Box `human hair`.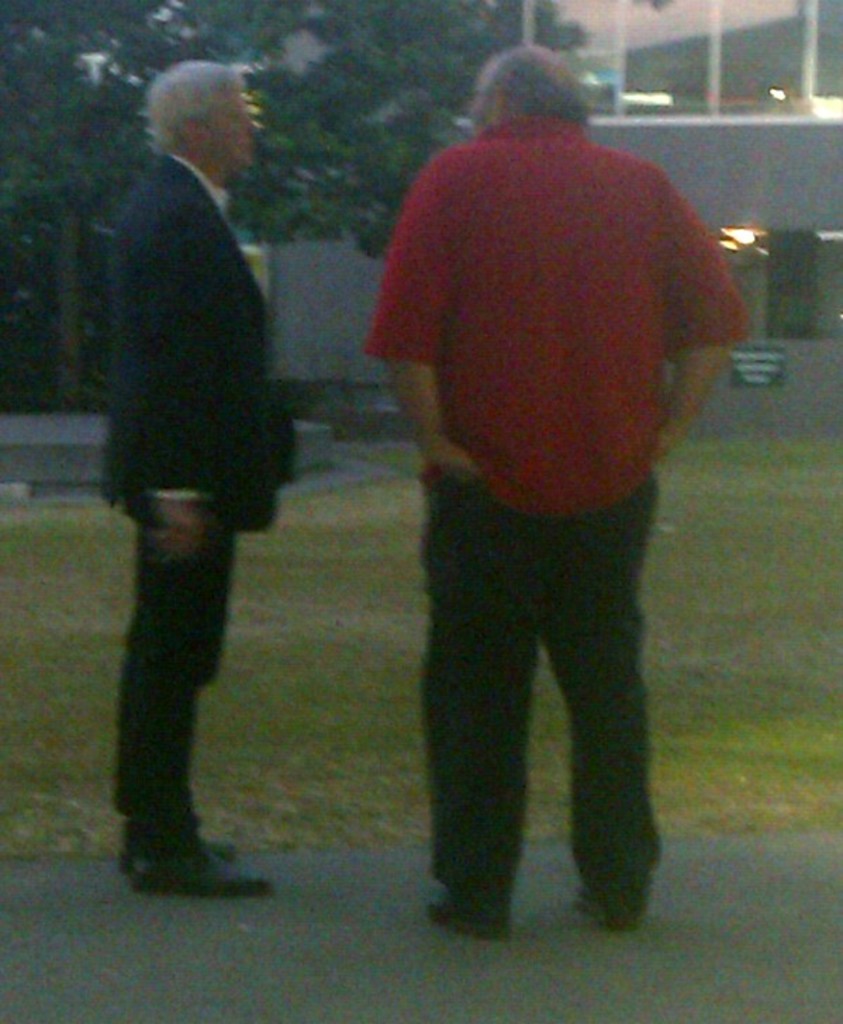
<region>138, 49, 262, 172</region>.
